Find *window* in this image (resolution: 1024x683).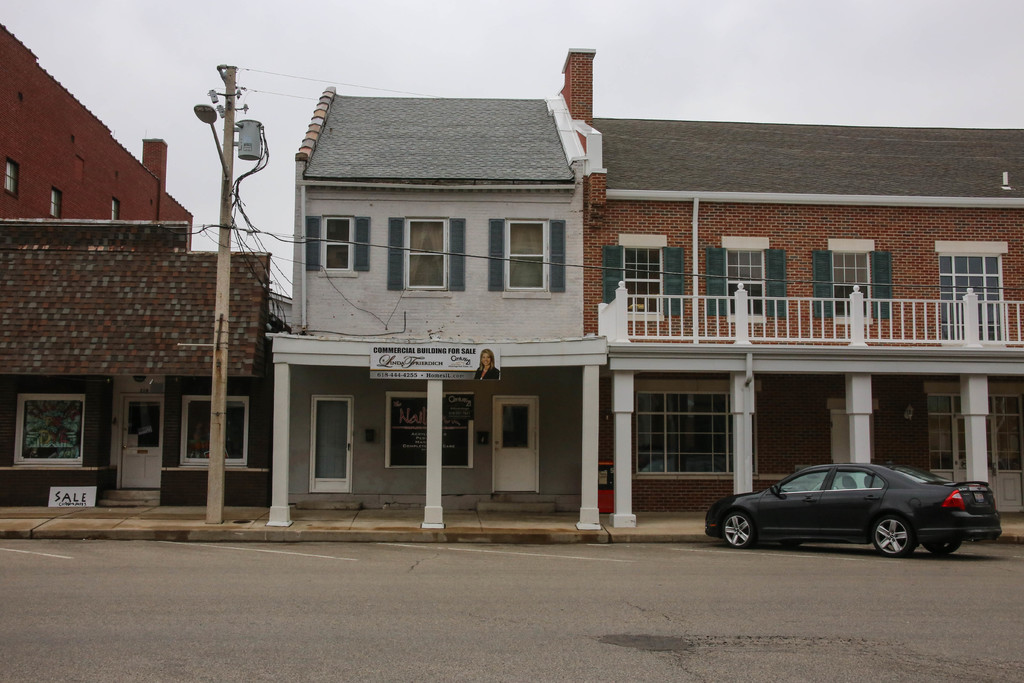
306/215/373/277.
